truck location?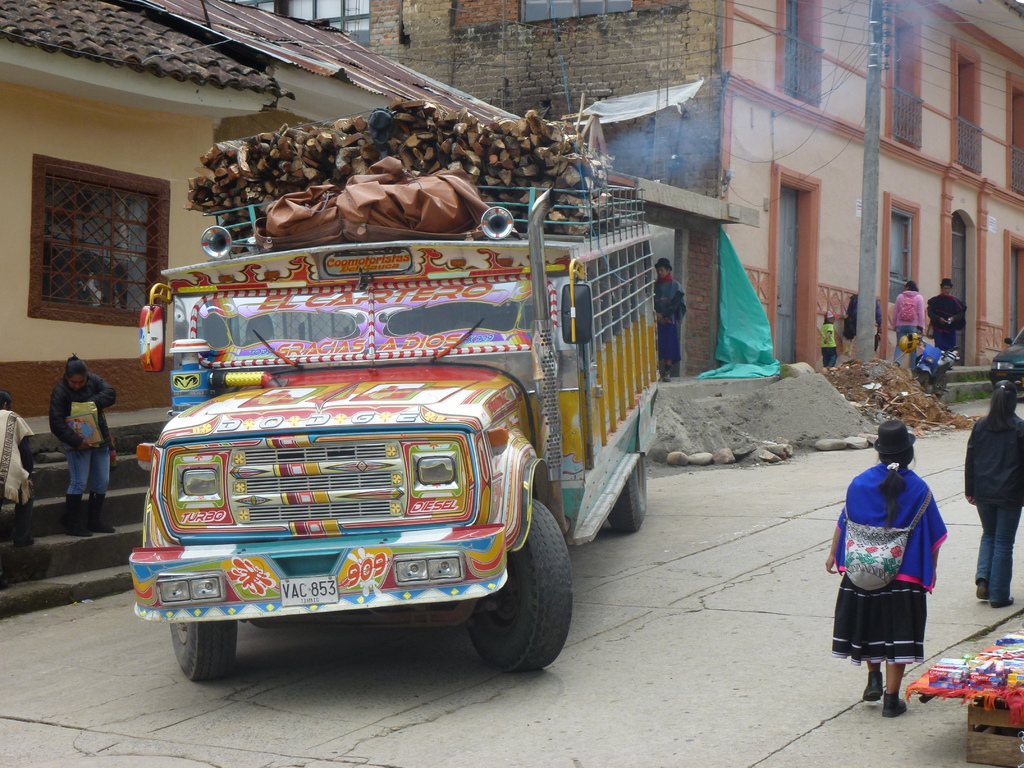
crop(131, 217, 652, 711)
